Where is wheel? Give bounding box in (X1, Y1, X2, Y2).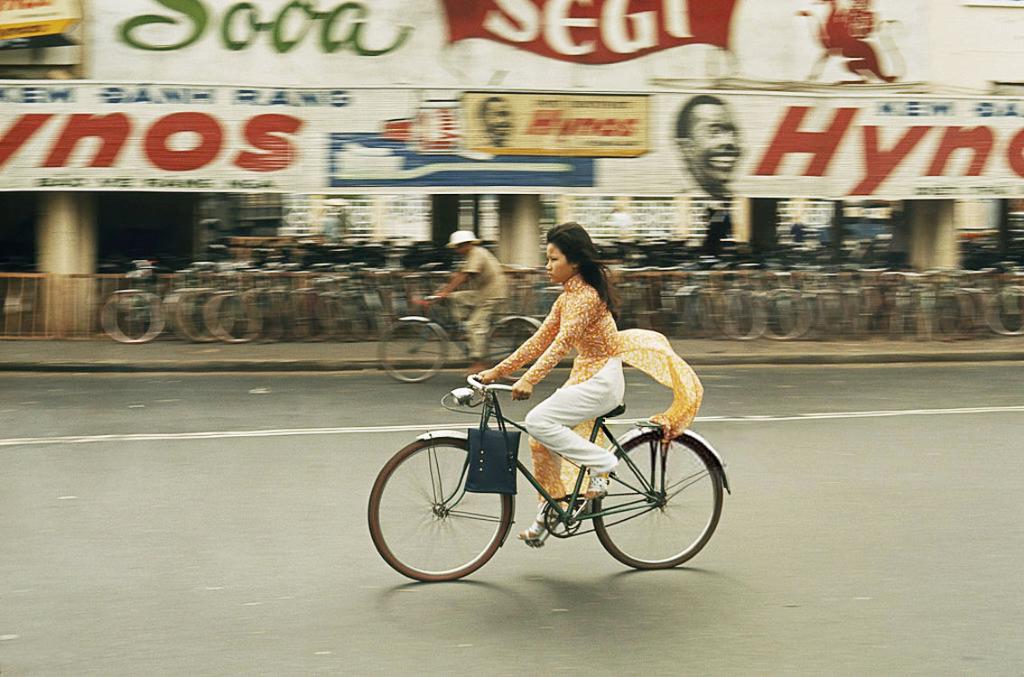
(589, 432, 723, 572).
